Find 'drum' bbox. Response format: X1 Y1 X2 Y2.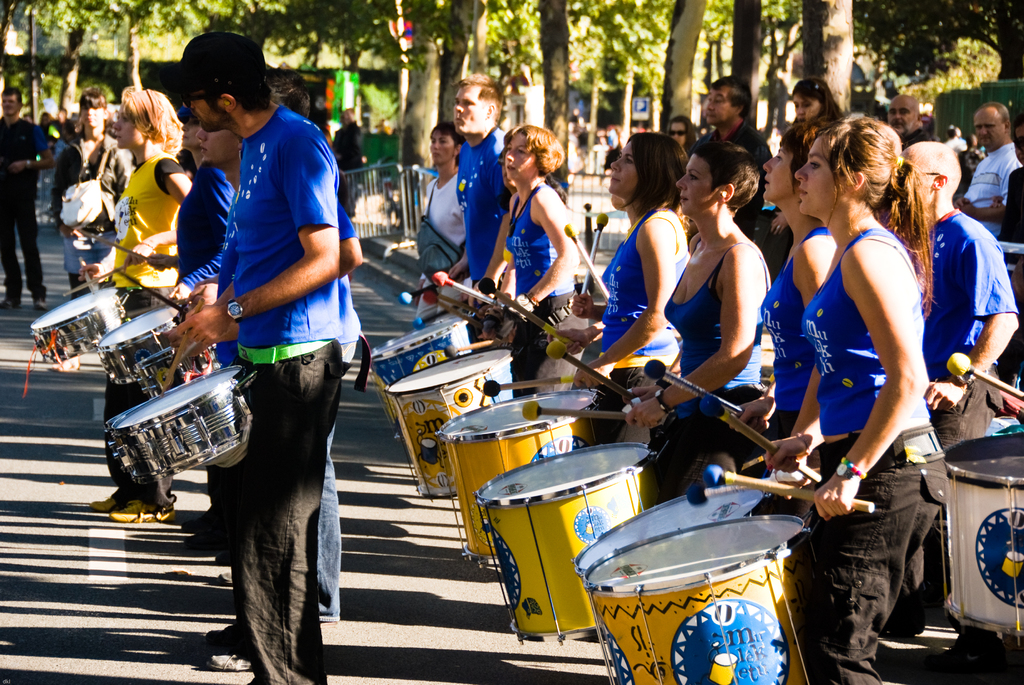
476 442 670 647.
